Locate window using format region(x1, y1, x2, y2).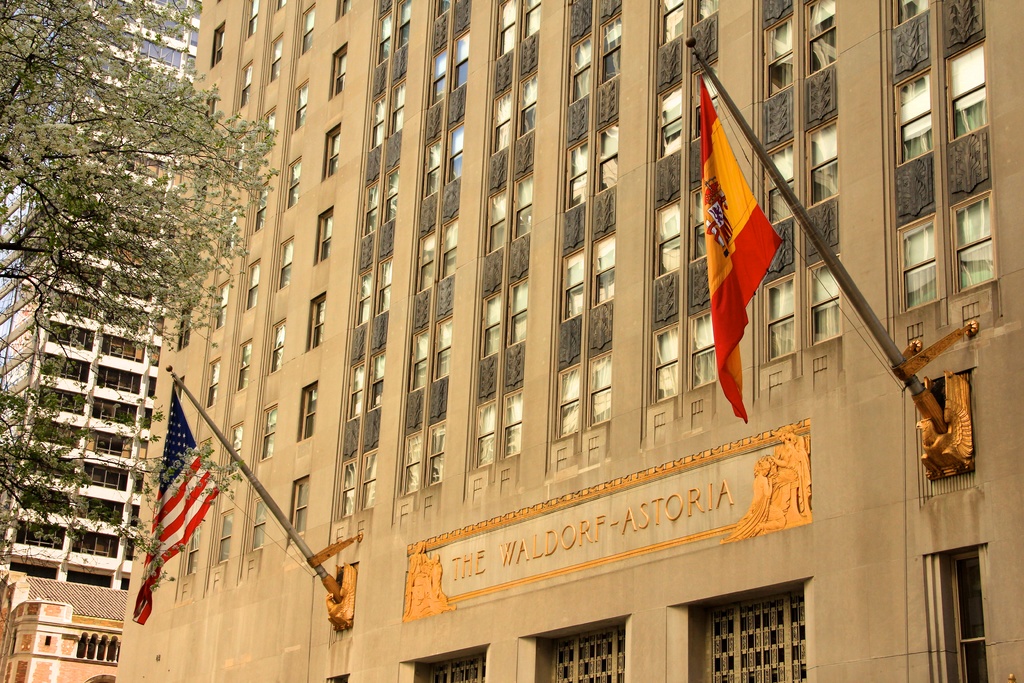
region(950, 548, 991, 682).
